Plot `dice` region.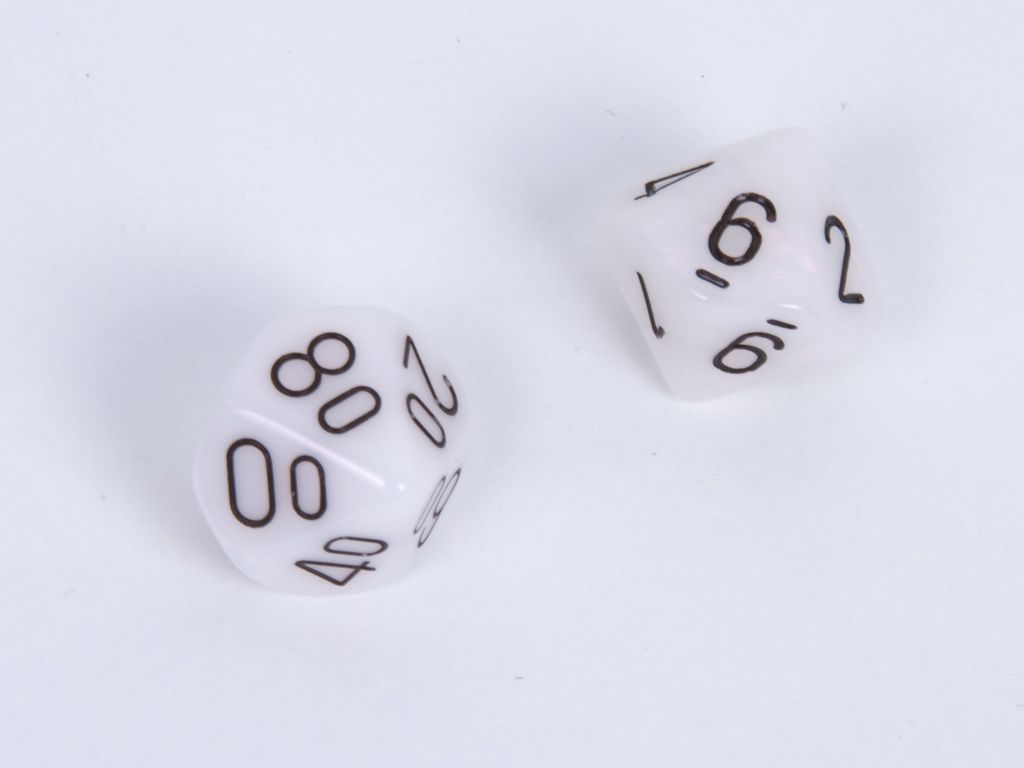
Plotted at detection(597, 125, 892, 397).
